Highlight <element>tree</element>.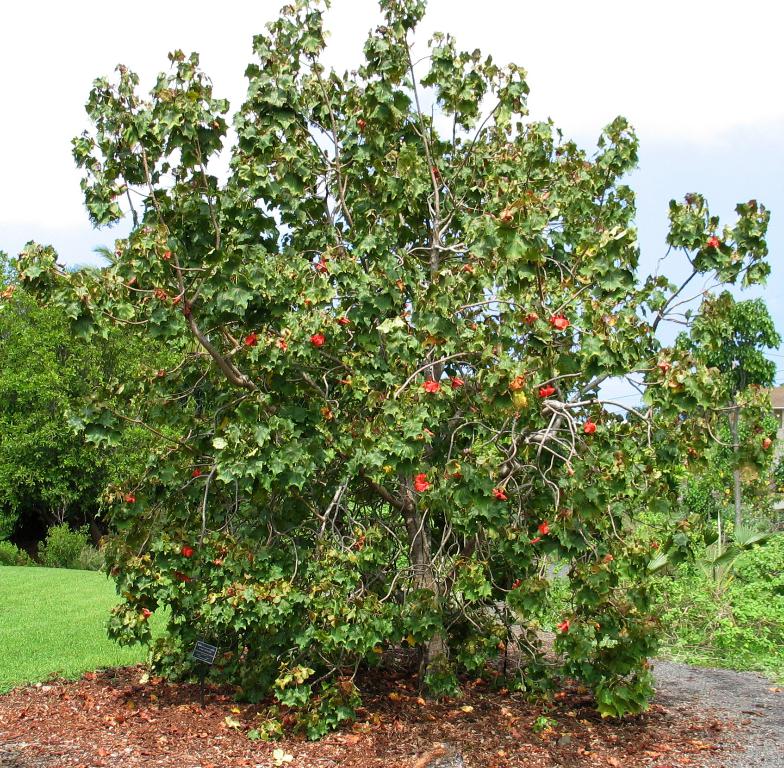
Highlighted region: detection(16, 0, 780, 741).
